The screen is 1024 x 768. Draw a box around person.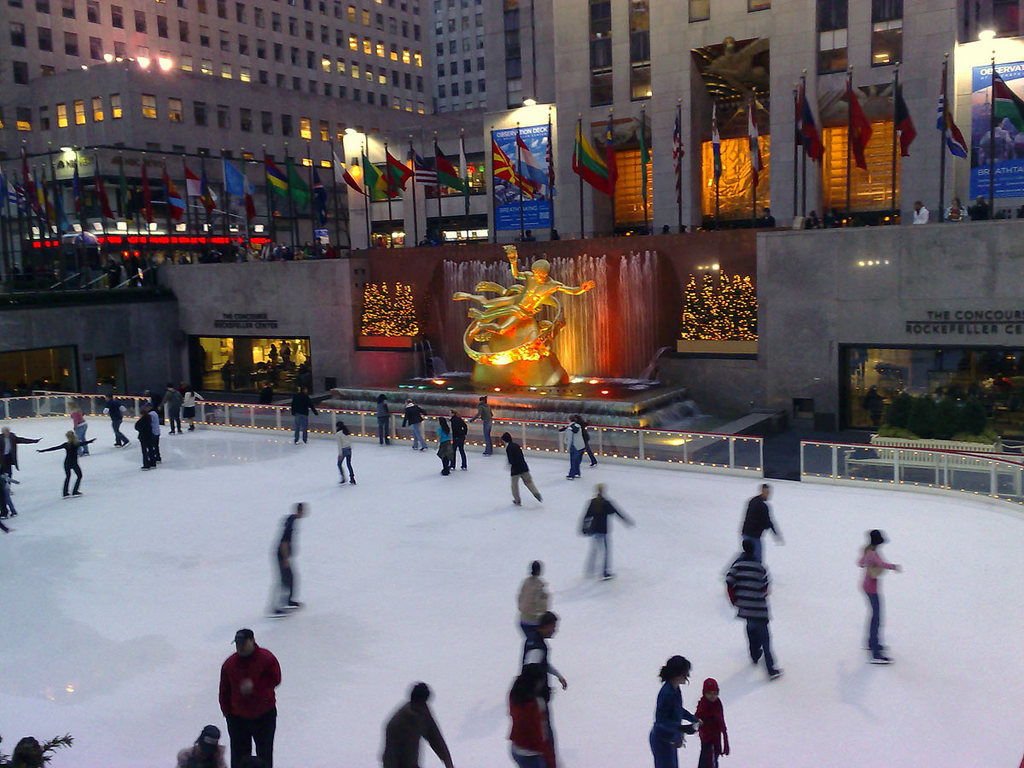
region(470, 393, 494, 461).
